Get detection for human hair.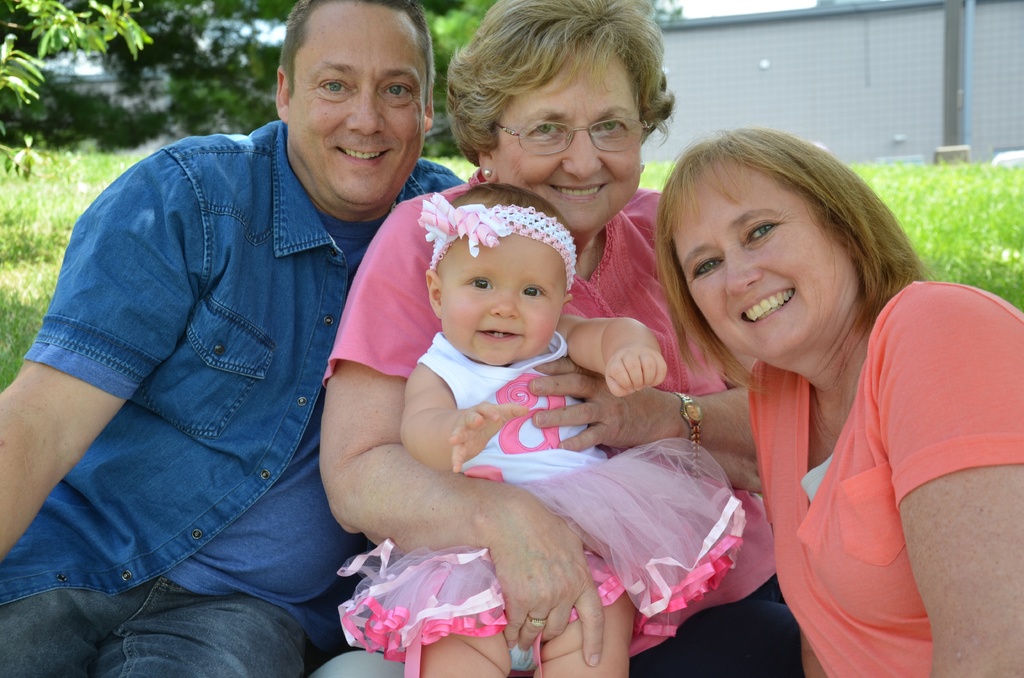
Detection: [x1=276, y1=0, x2=437, y2=99].
